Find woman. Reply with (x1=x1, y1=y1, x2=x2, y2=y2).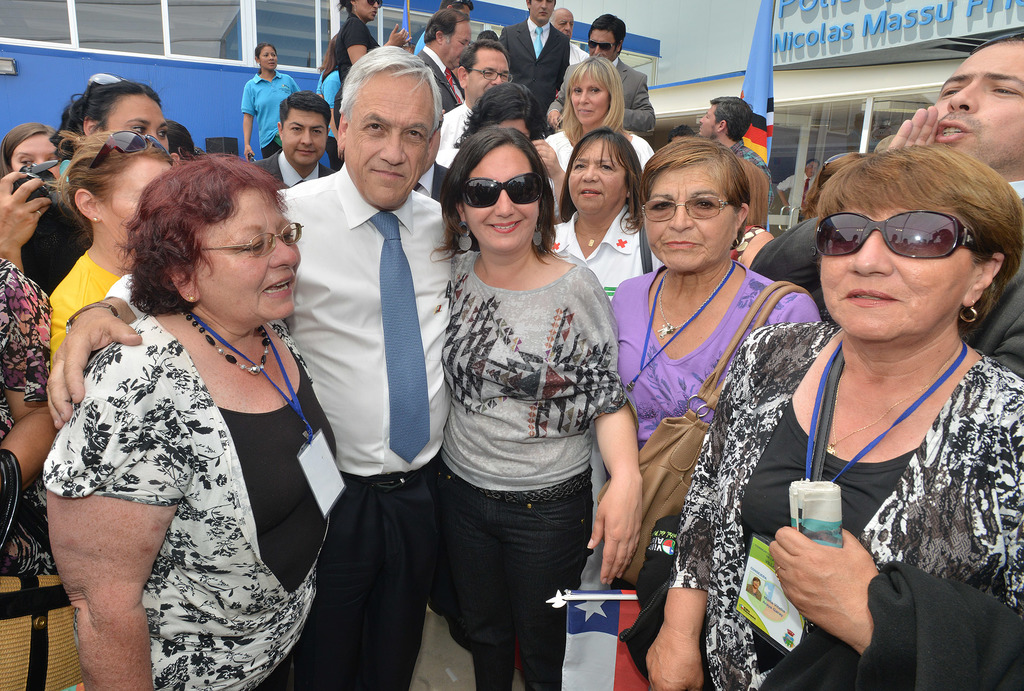
(x1=335, y1=0, x2=419, y2=125).
